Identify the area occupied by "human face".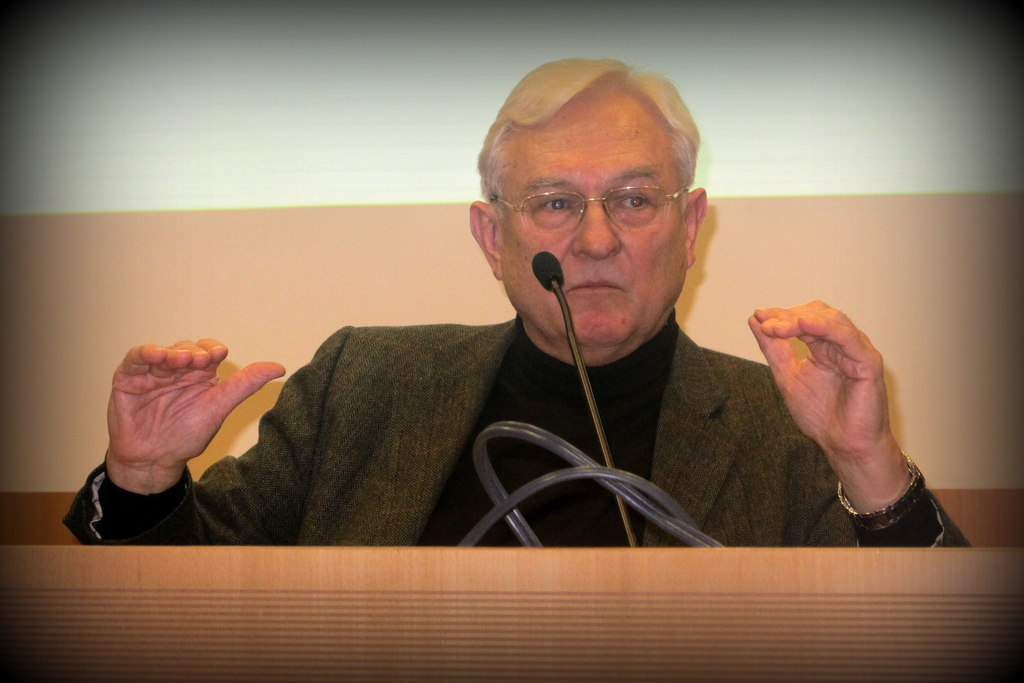
Area: 504, 83, 682, 345.
